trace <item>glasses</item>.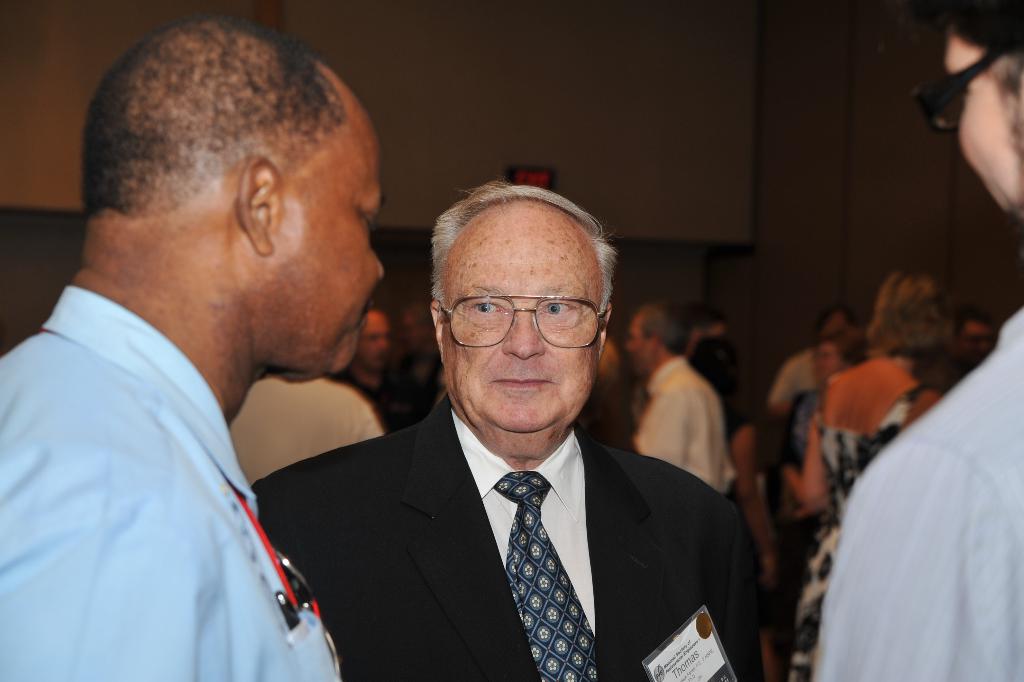
Traced to Rect(814, 352, 847, 361).
